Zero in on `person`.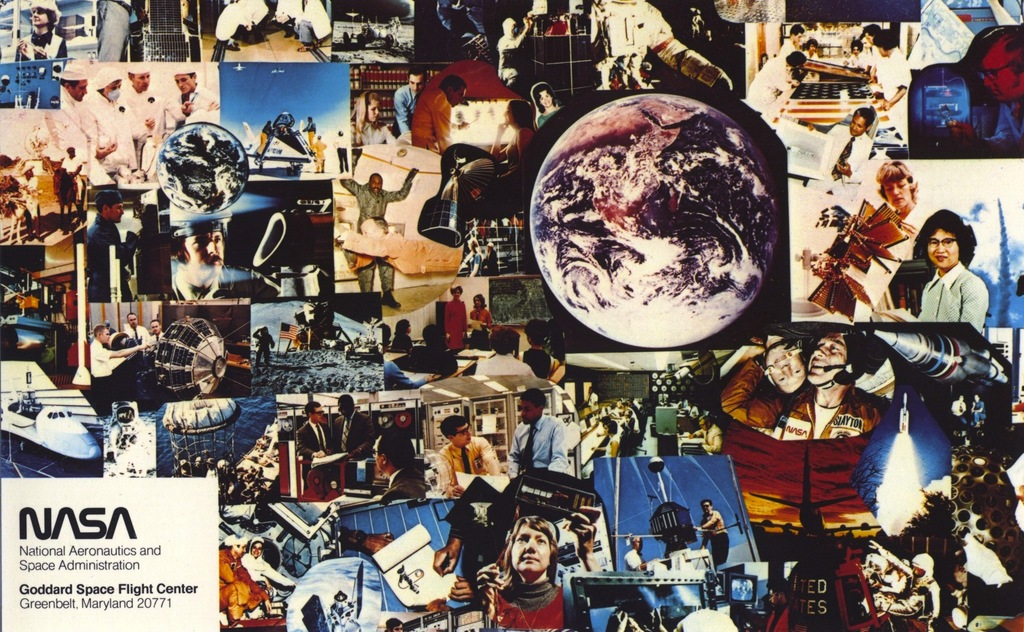
Zeroed in: x1=723, y1=330, x2=876, y2=439.
